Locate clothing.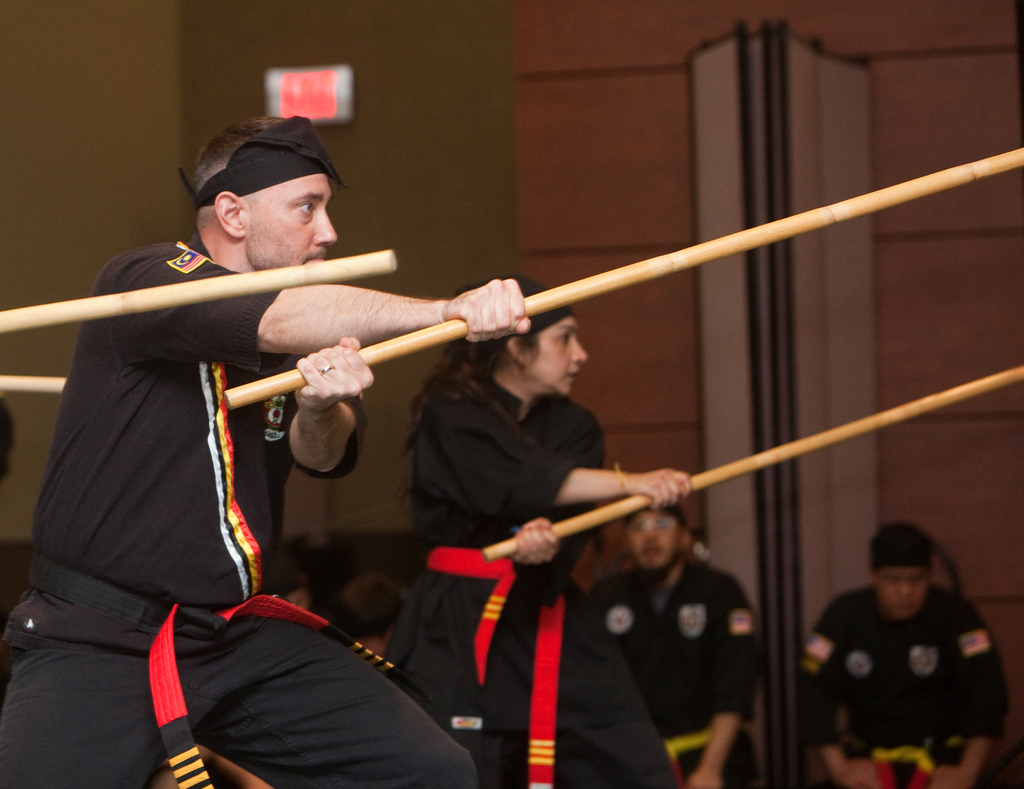
Bounding box: region(380, 362, 675, 788).
